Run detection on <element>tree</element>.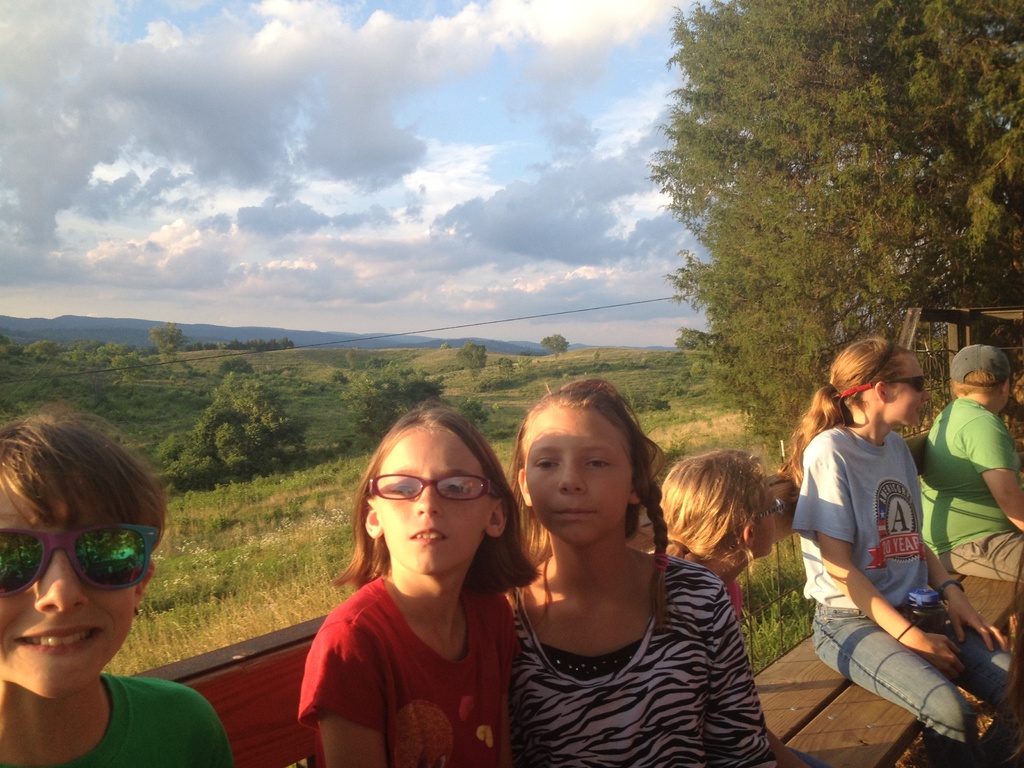
Result: {"left": 452, "top": 340, "right": 493, "bottom": 372}.
